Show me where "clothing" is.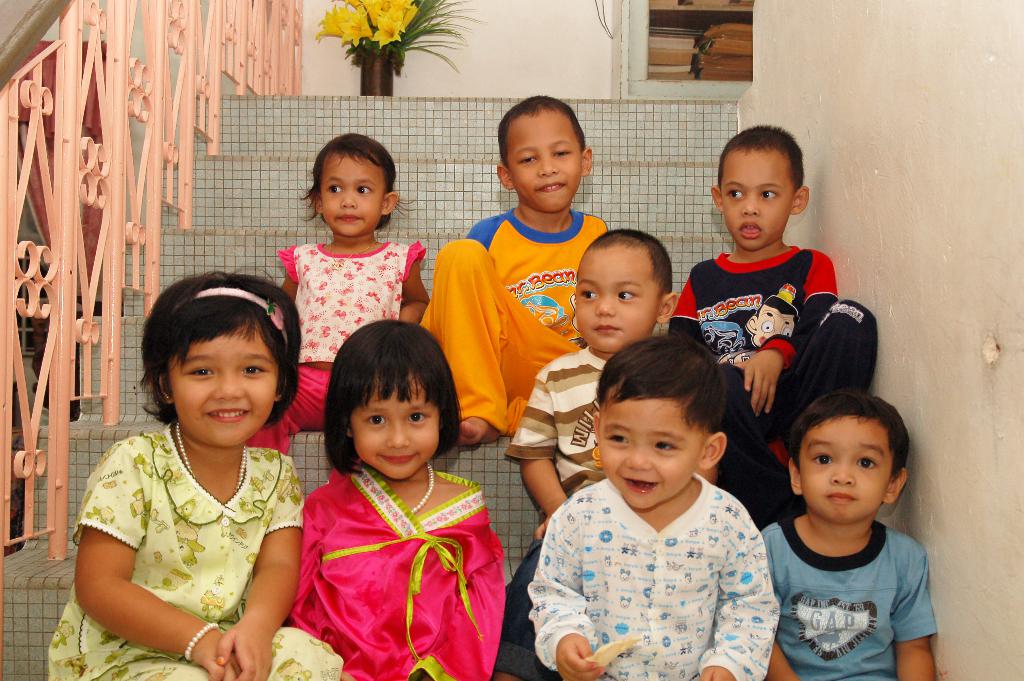
"clothing" is at (650, 249, 856, 418).
